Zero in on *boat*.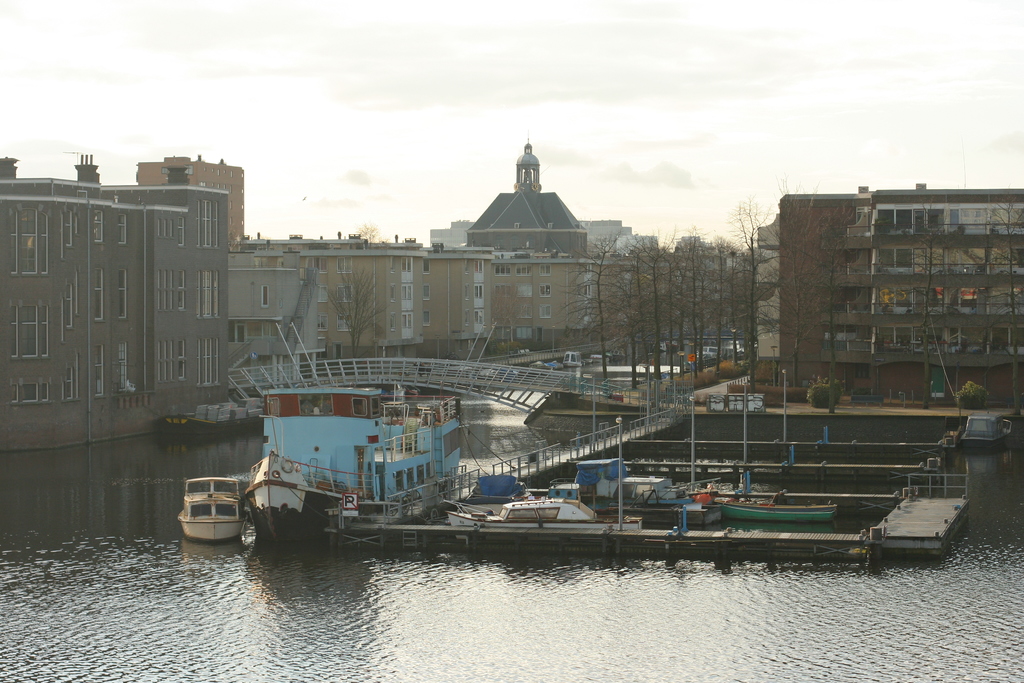
Zeroed in: [538, 466, 655, 516].
